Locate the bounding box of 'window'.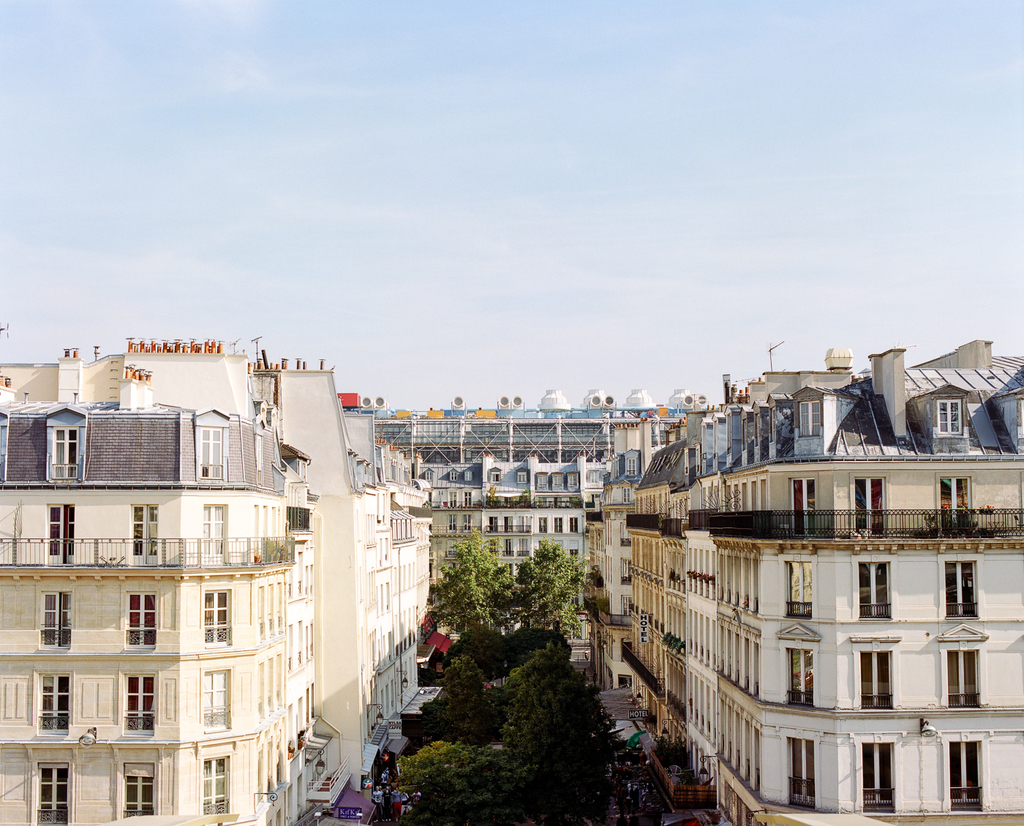
Bounding box: <bbox>860, 557, 889, 613</bbox>.
